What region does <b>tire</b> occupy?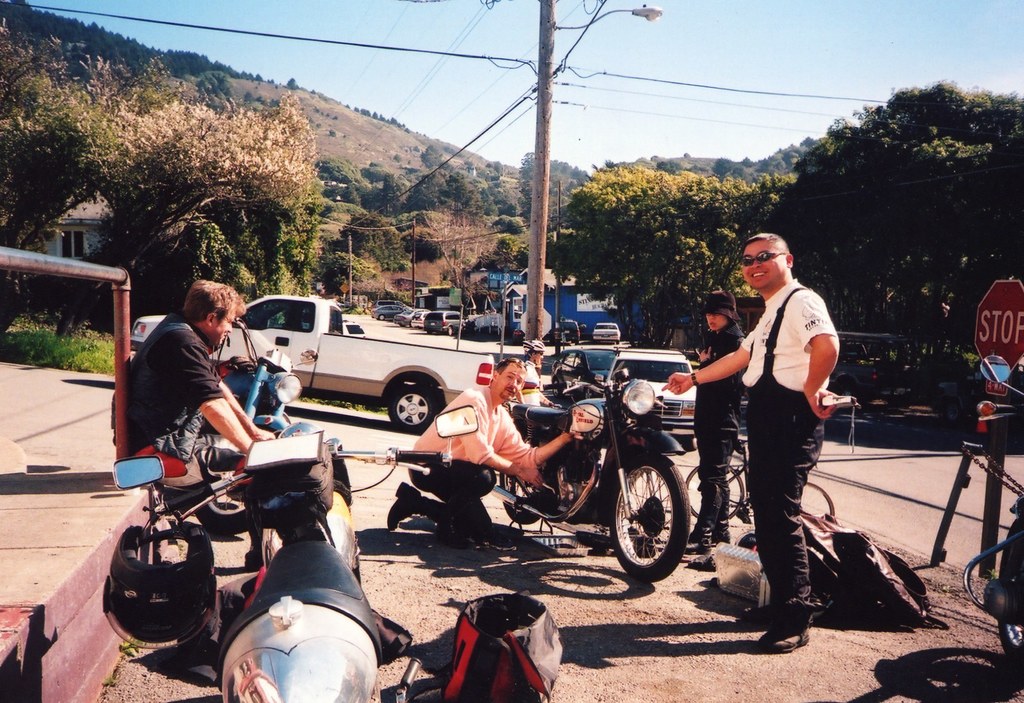
Rect(386, 383, 440, 434).
